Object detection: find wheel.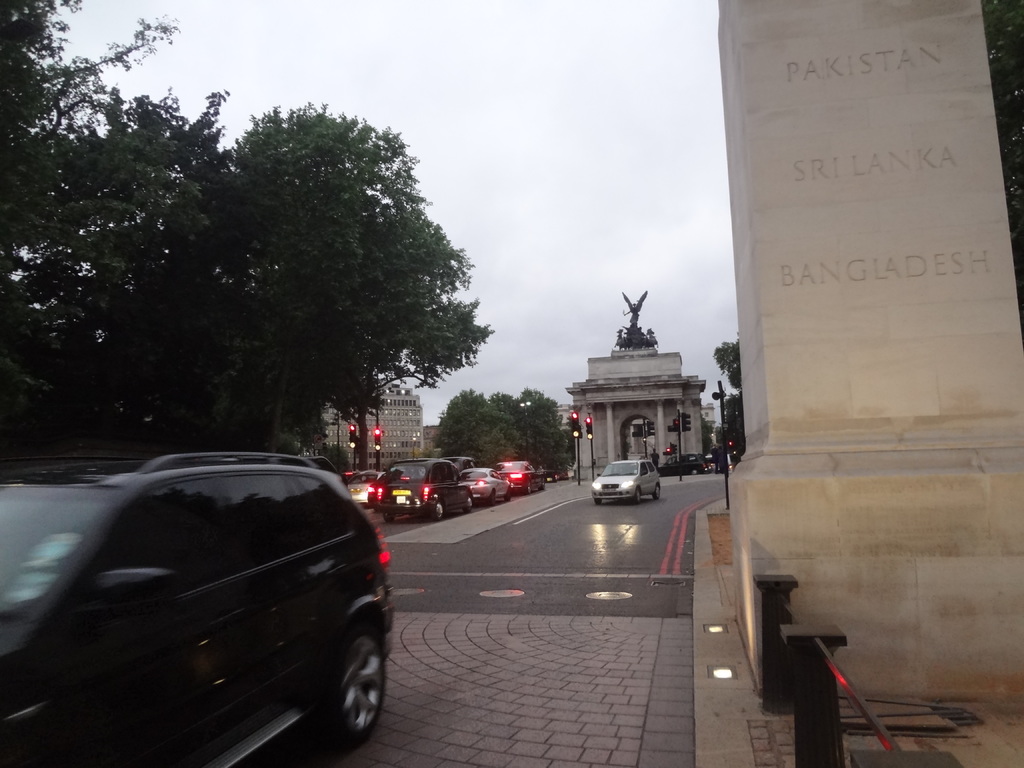
(332,620,387,744).
